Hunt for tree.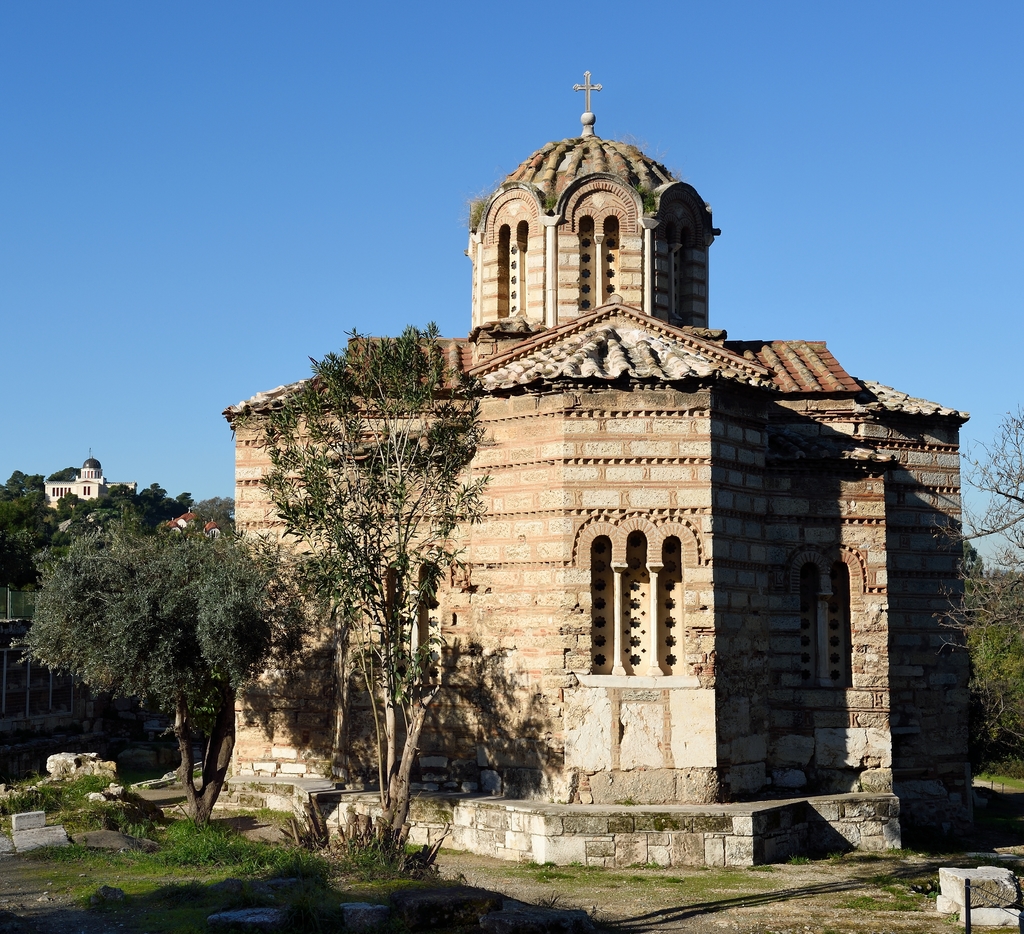
Hunted down at 224, 265, 524, 848.
